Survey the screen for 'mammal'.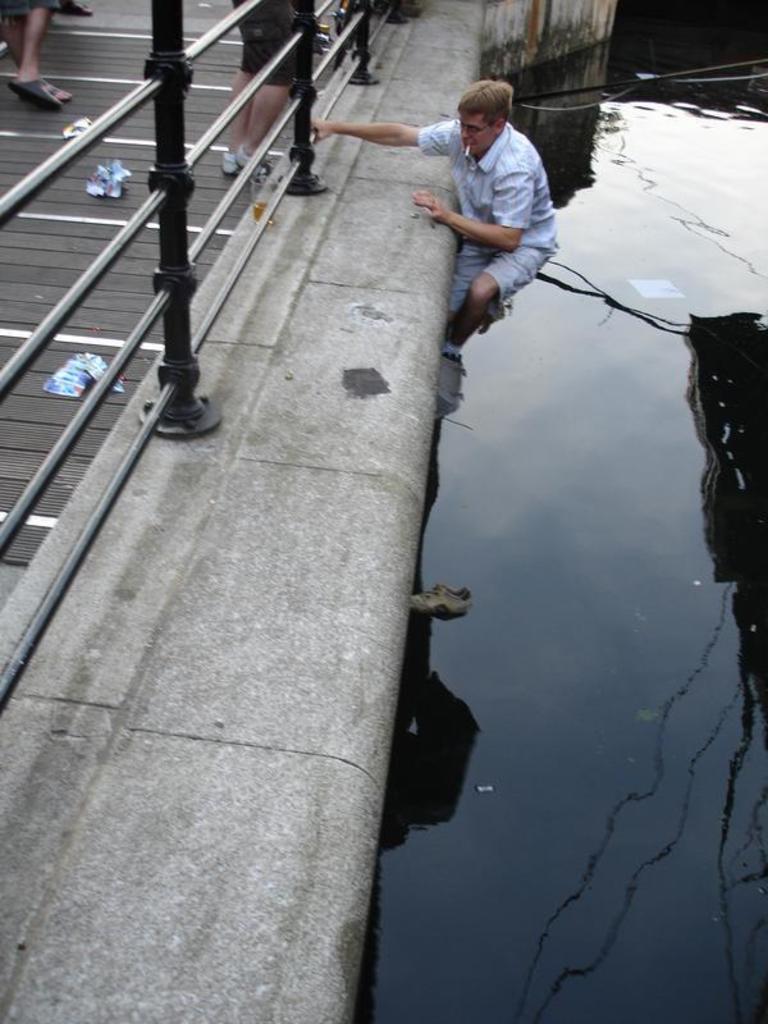
Survey found: box=[210, 0, 302, 177].
